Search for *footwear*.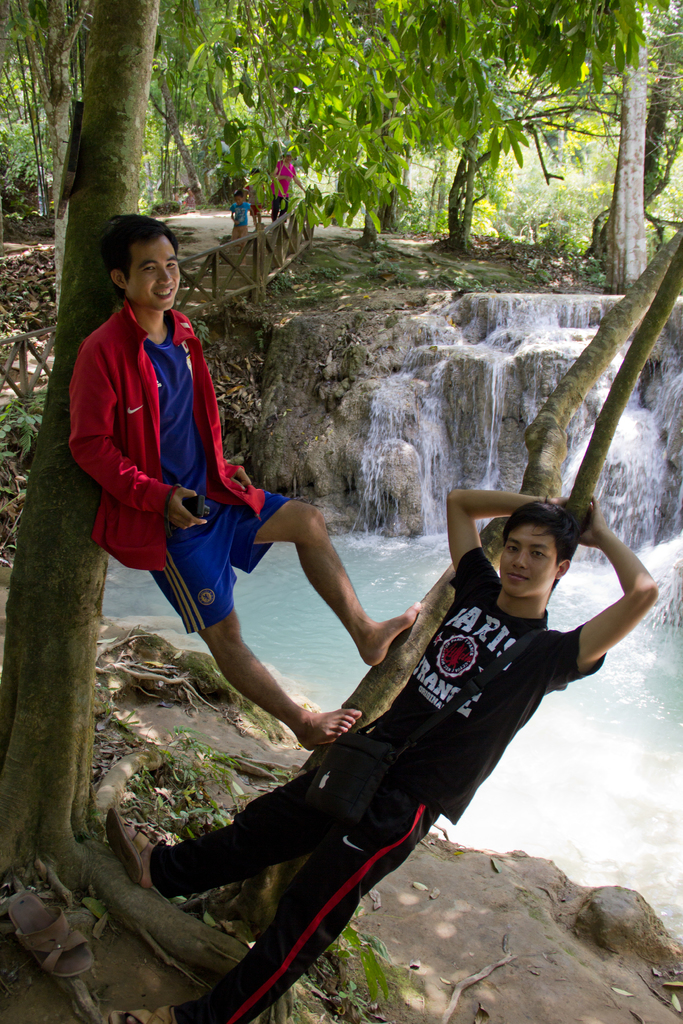
Found at rect(4, 892, 97, 977).
